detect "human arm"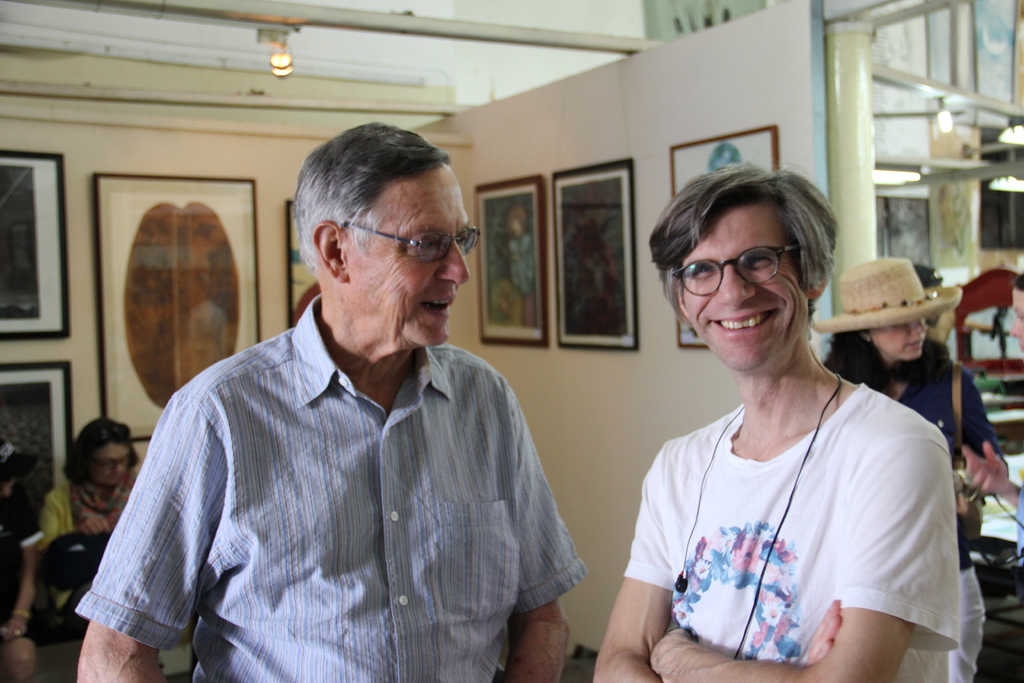
[38,492,114,548]
